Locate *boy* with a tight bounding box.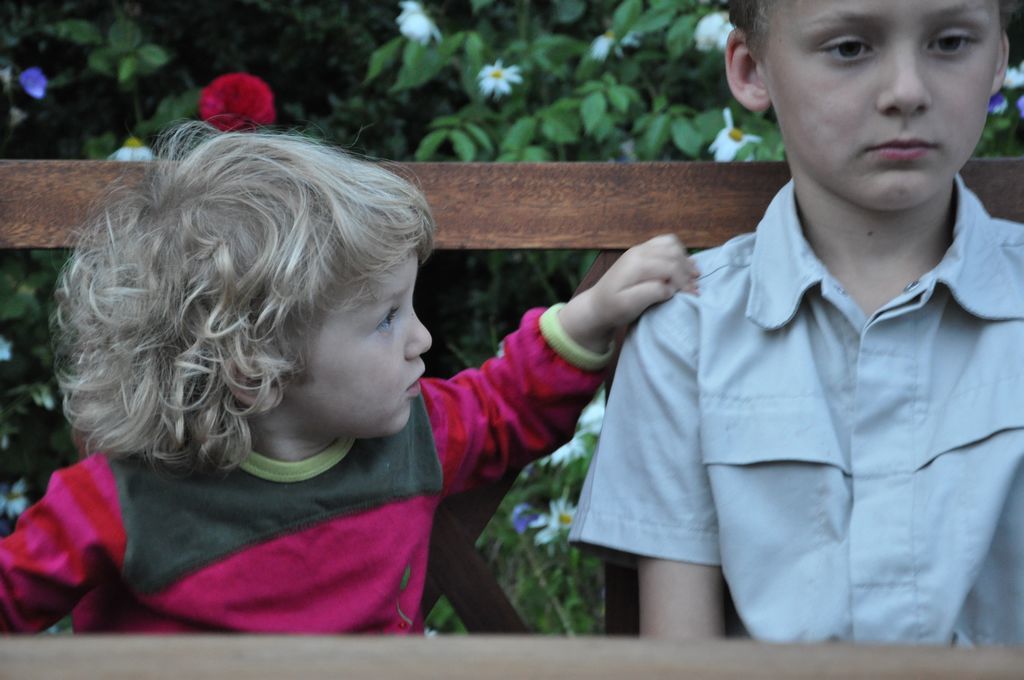
[x1=49, y1=64, x2=804, y2=625].
